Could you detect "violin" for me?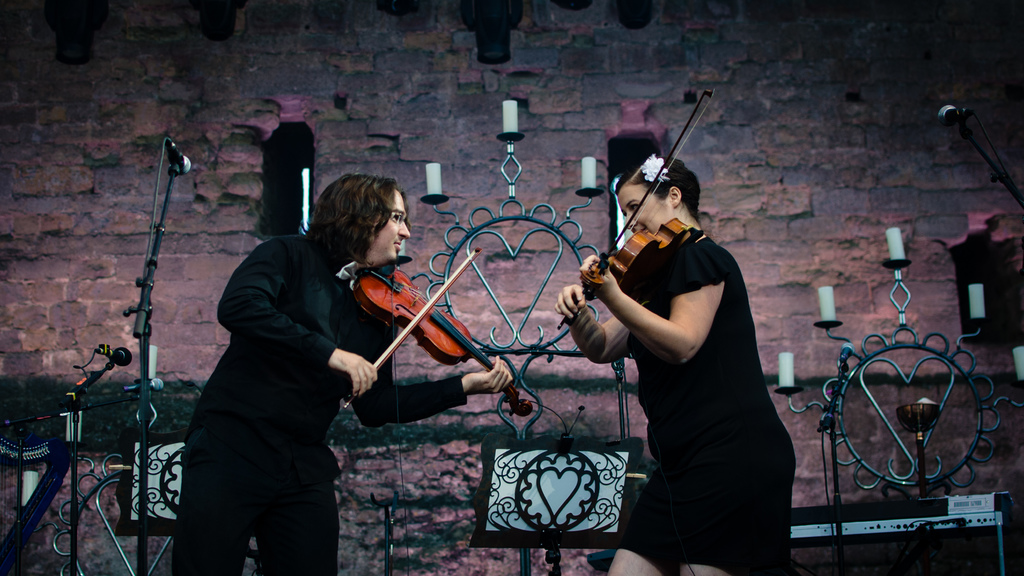
Detection result: (x1=335, y1=246, x2=536, y2=413).
